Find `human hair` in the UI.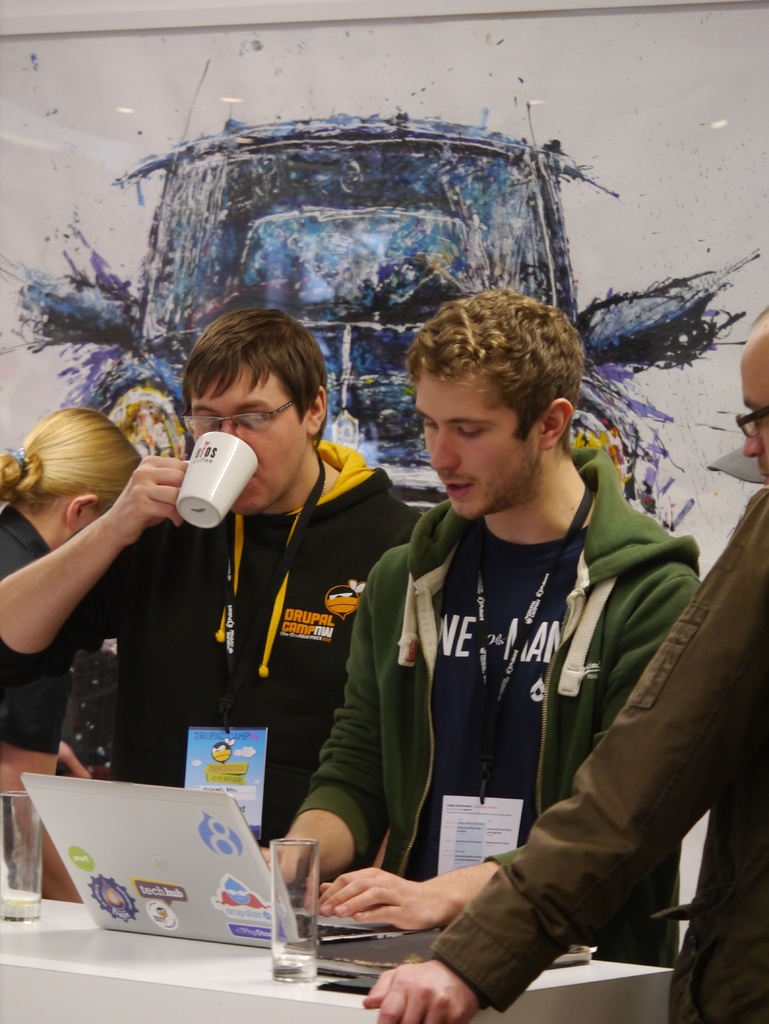
UI element at Rect(416, 292, 590, 484).
